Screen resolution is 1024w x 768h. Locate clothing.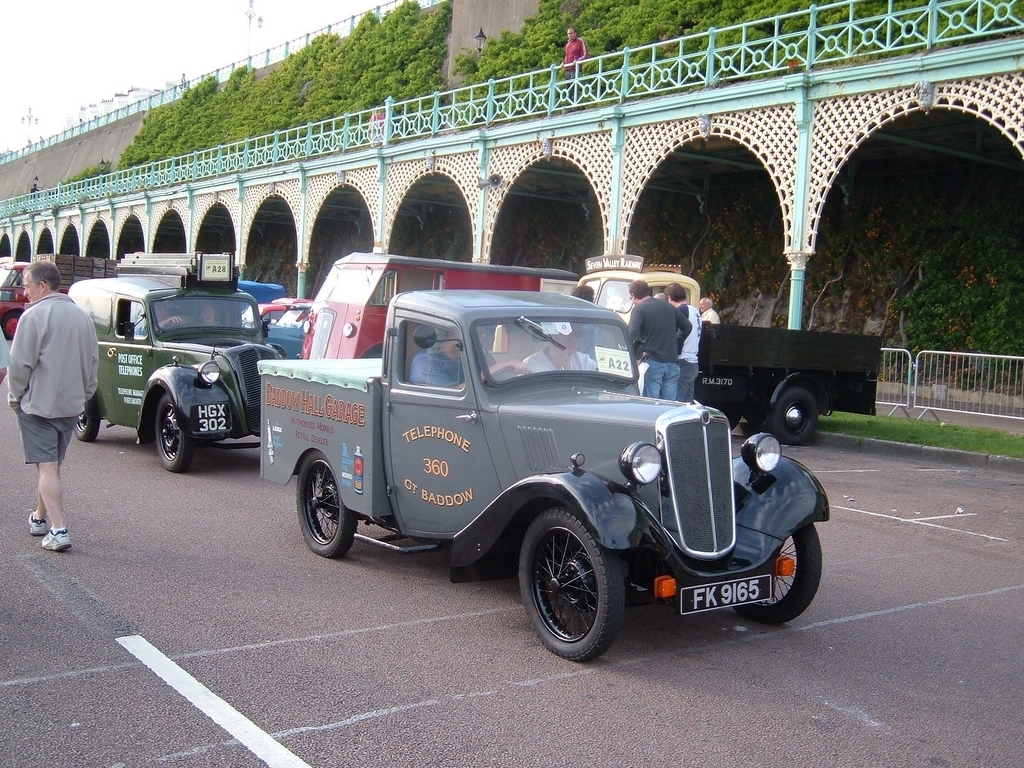
408 338 479 388.
